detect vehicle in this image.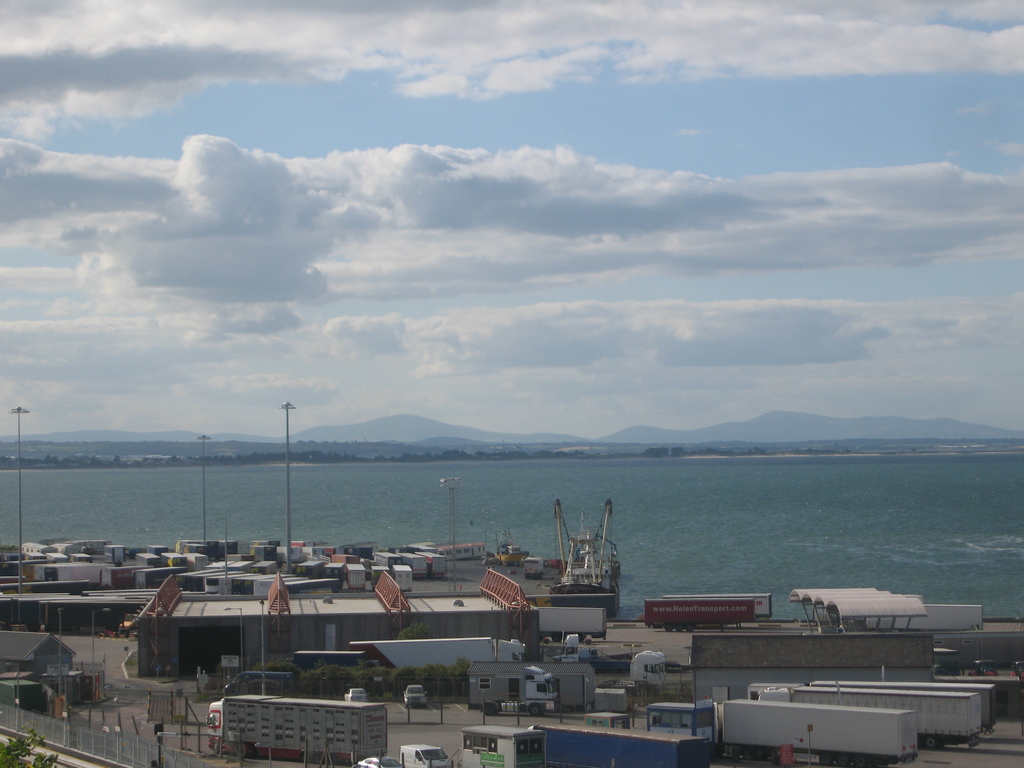
Detection: bbox(351, 633, 528, 675).
